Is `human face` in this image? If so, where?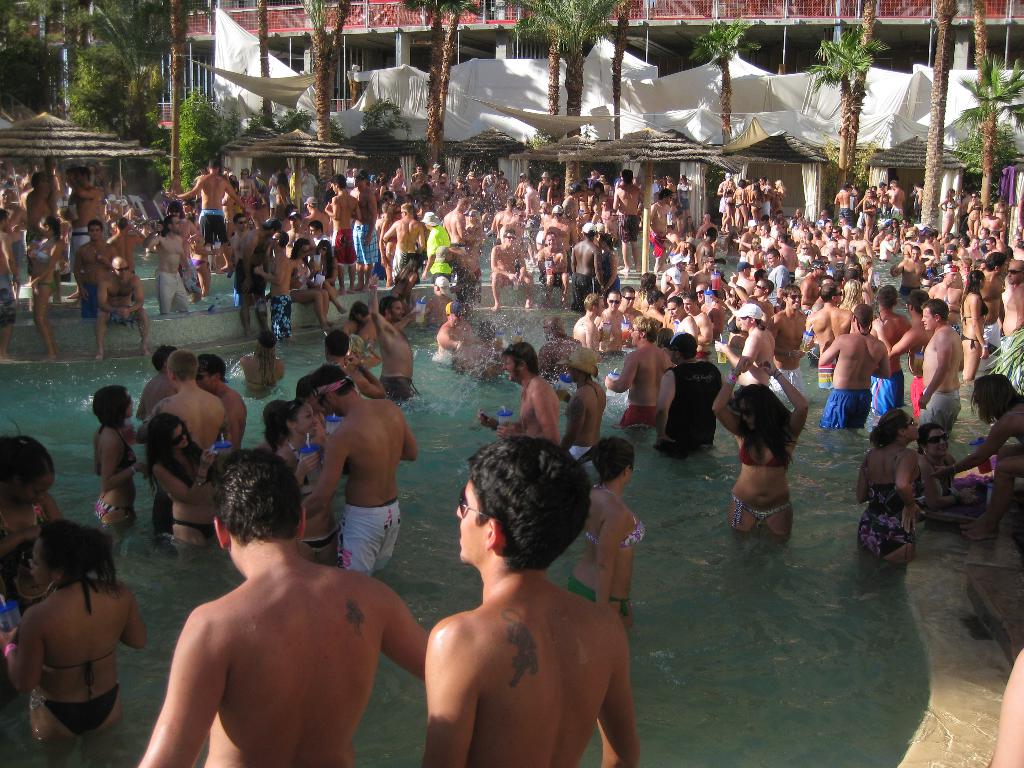
Yes, at detection(696, 289, 704, 301).
